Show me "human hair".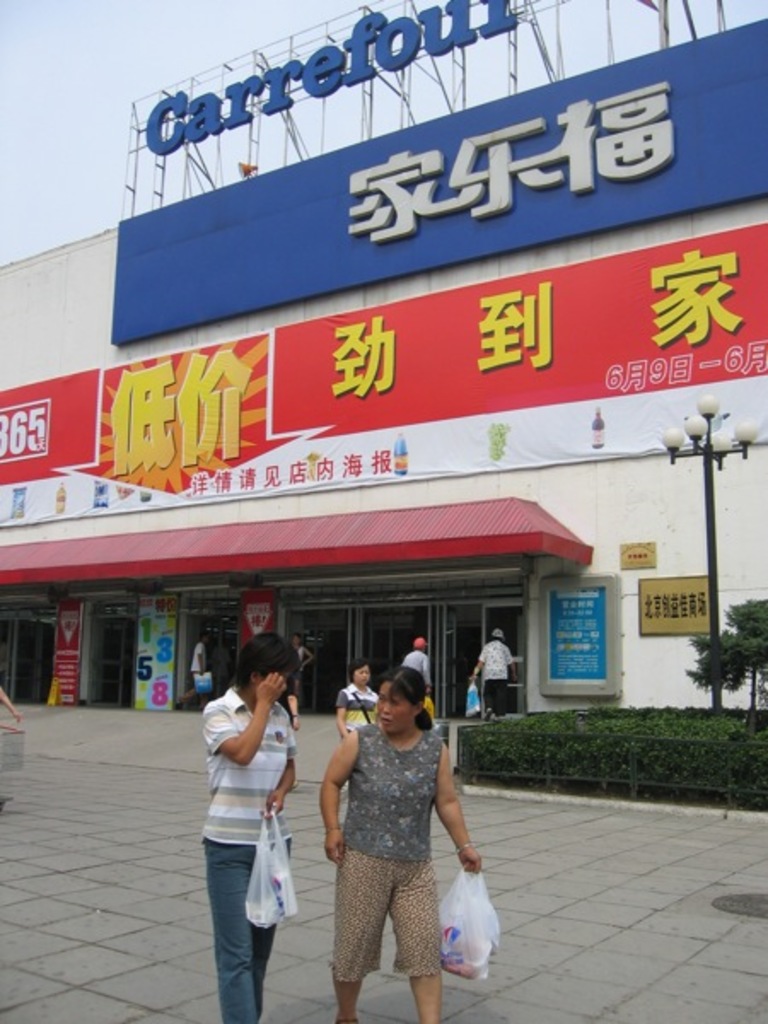
"human hair" is here: 350 657 372 679.
